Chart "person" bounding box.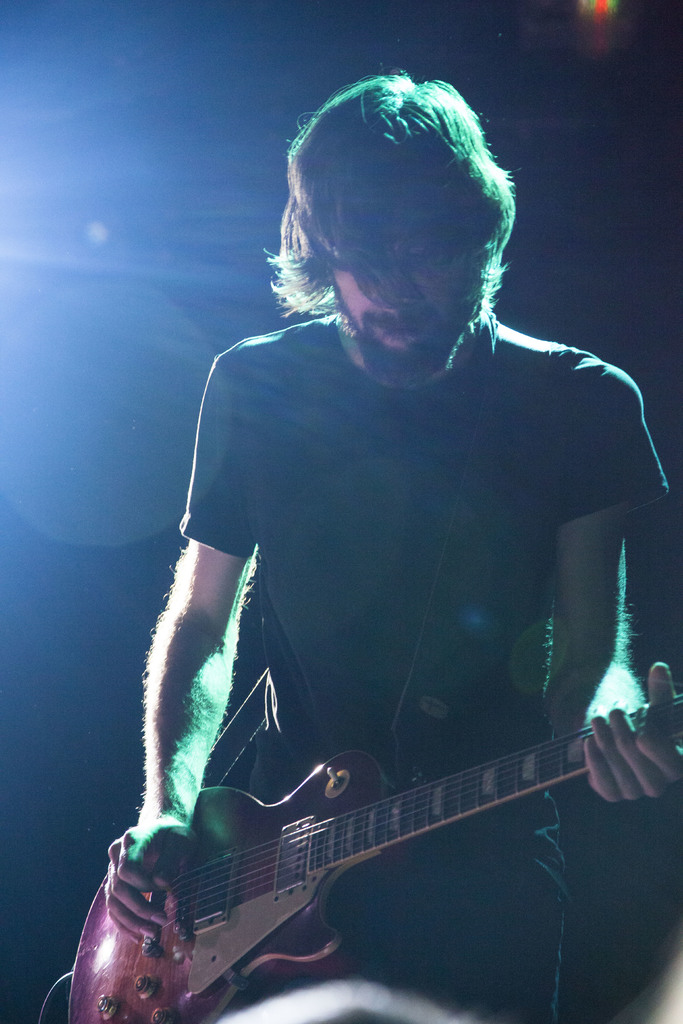
Charted: box=[124, 30, 682, 1023].
